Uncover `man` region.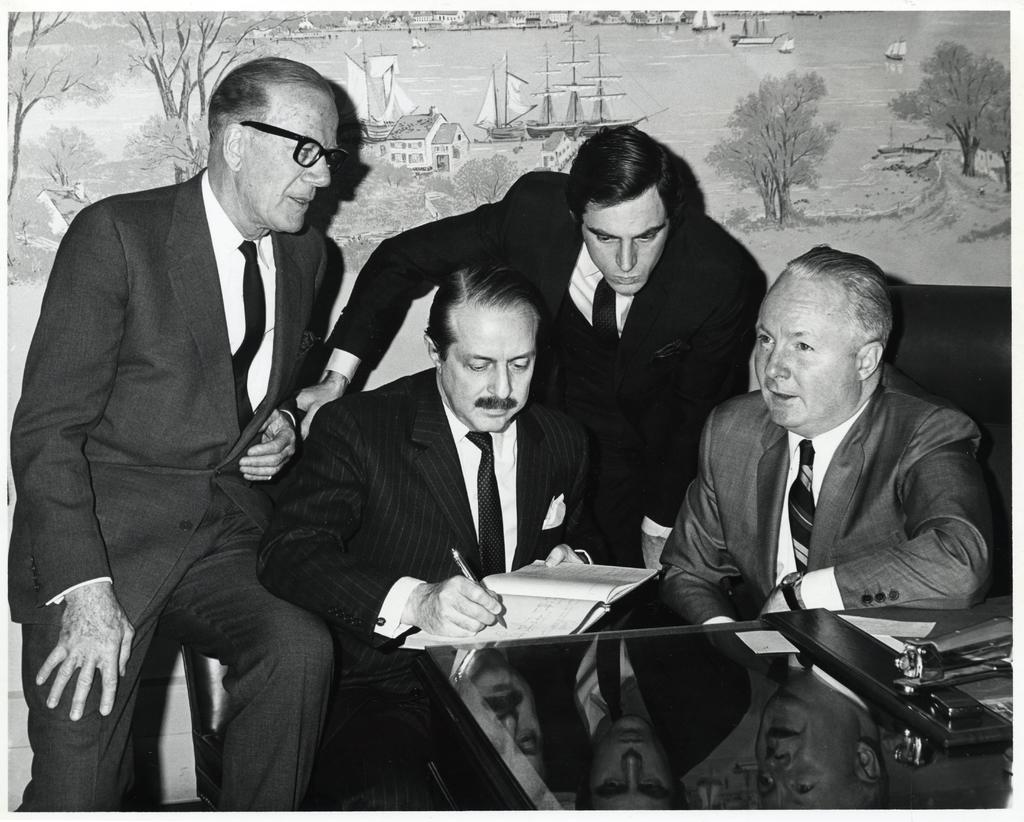
Uncovered: [left=655, top=243, right=999, bottom=625].
